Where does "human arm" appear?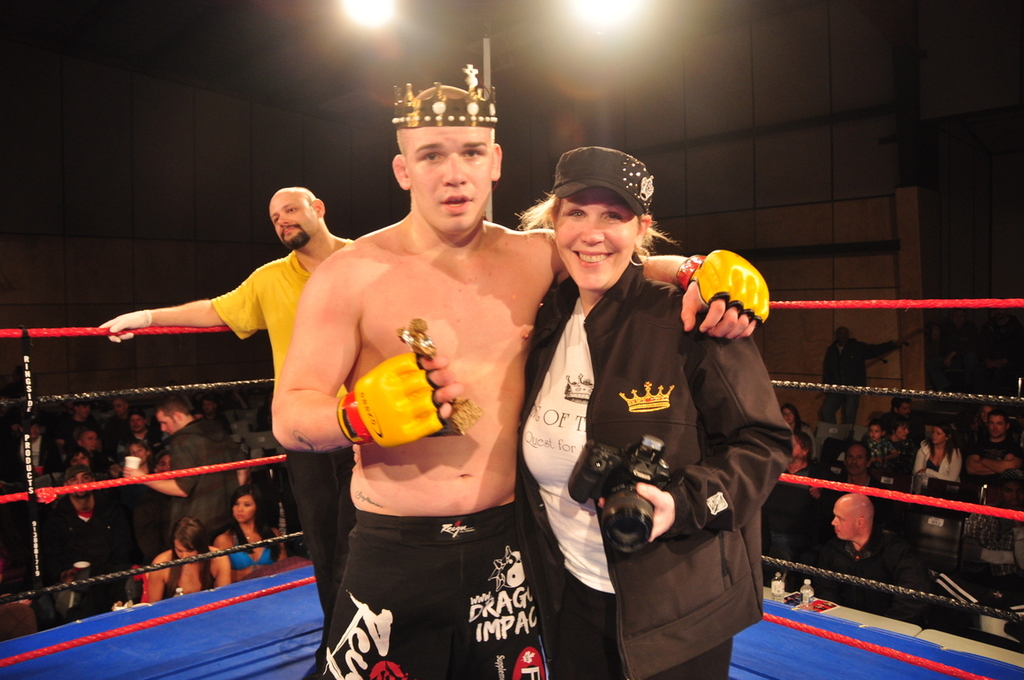
Appears at [x1=960, y1=434, x2=994, y2=477].
